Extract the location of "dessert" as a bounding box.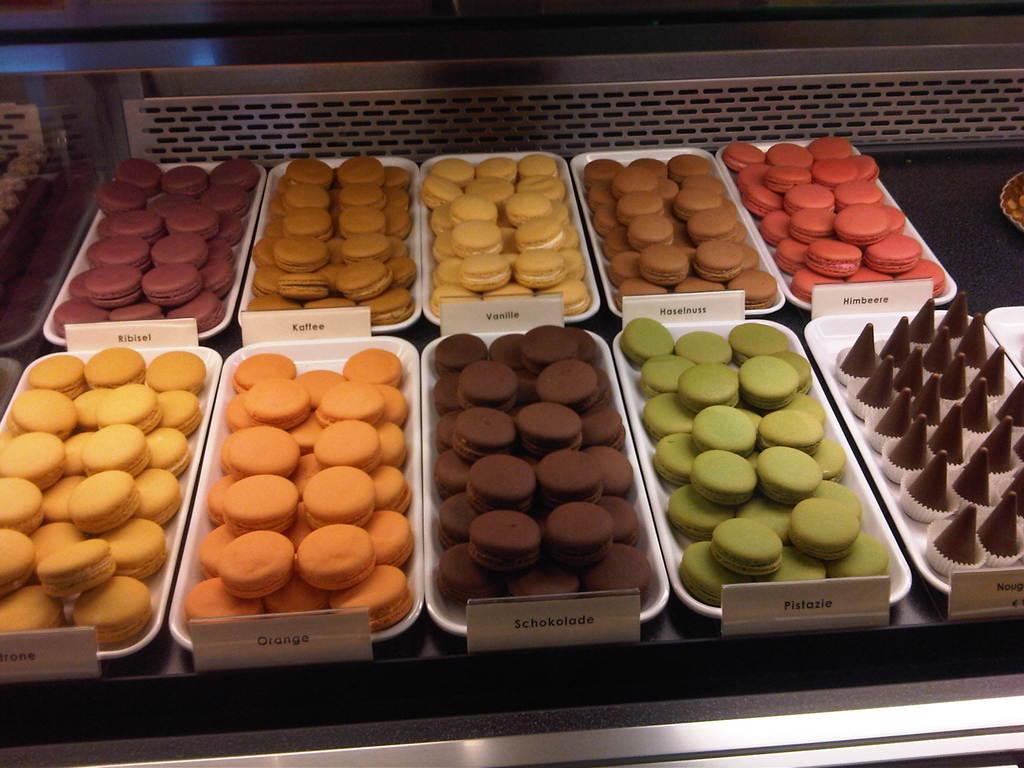
l=649, t=246, r=680, b=276.
